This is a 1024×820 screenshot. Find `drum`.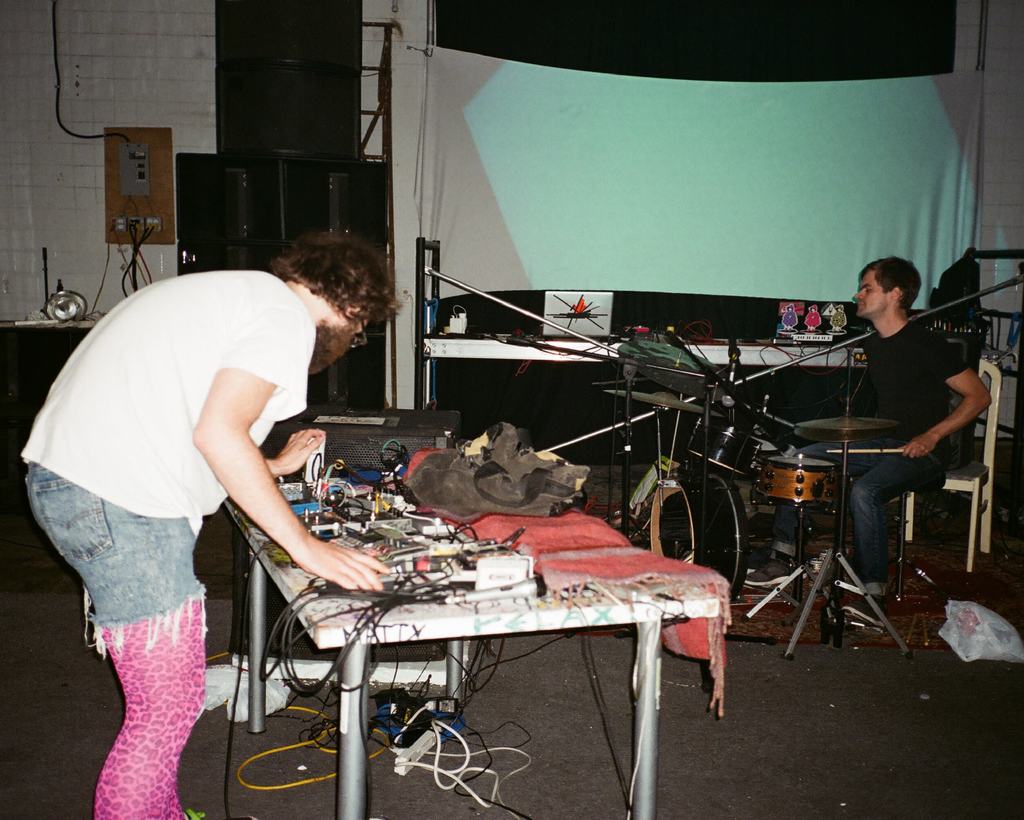
Bounding box: 689/416/763/478.
